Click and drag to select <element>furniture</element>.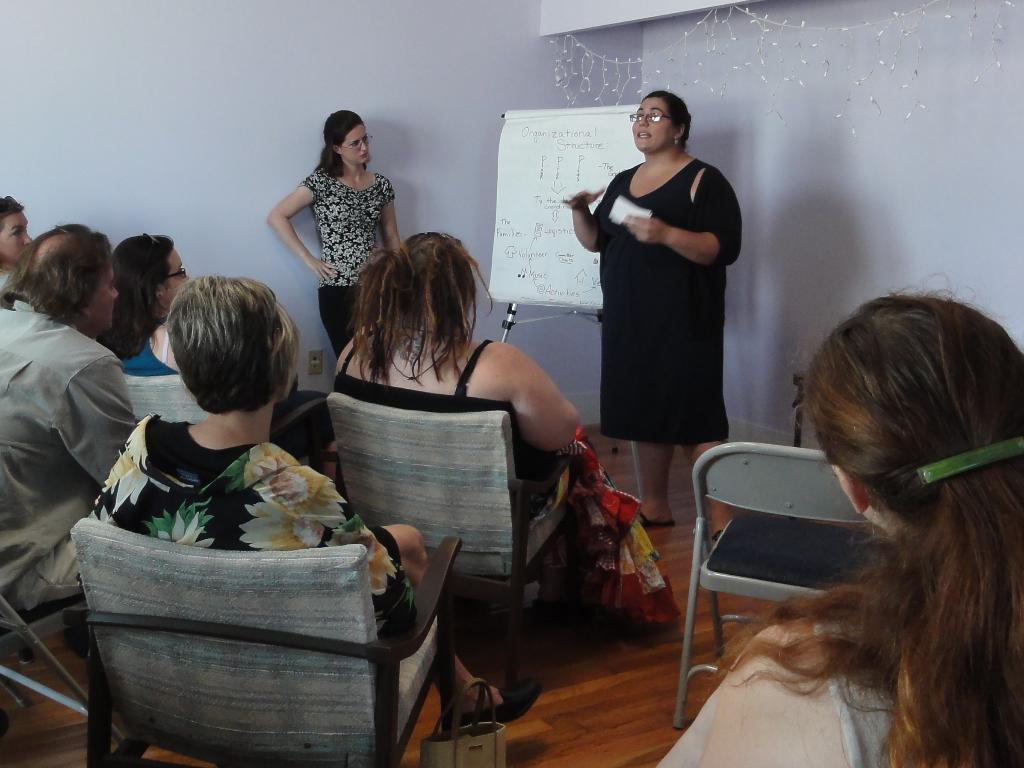
Selection: {"x1": 0, "y1": 587, "x2": 133, "y2": 742}.
